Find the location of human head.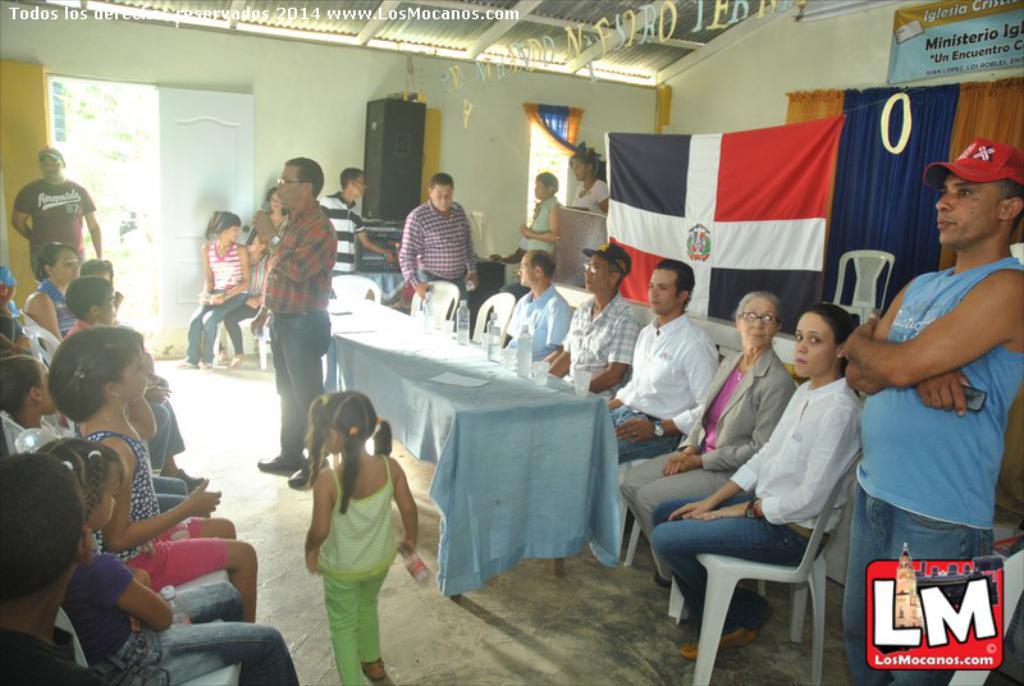
Location: {"x1": 210, "y1": 210, "x2": 241, "y2": 243}.
